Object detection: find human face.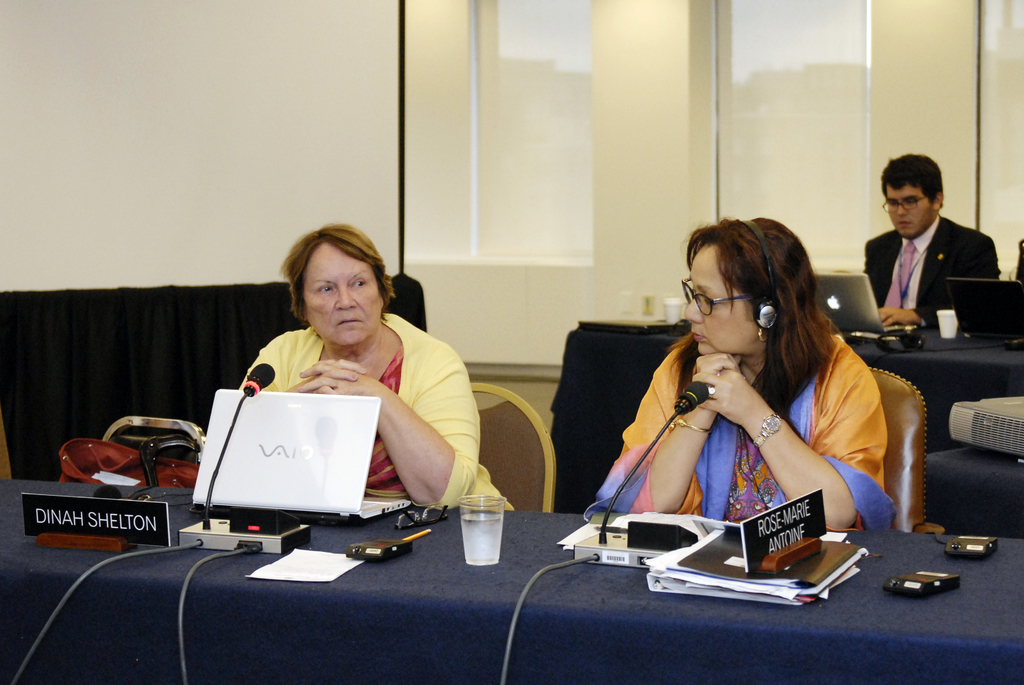
<region>298, 243, 394, 352</region>.
